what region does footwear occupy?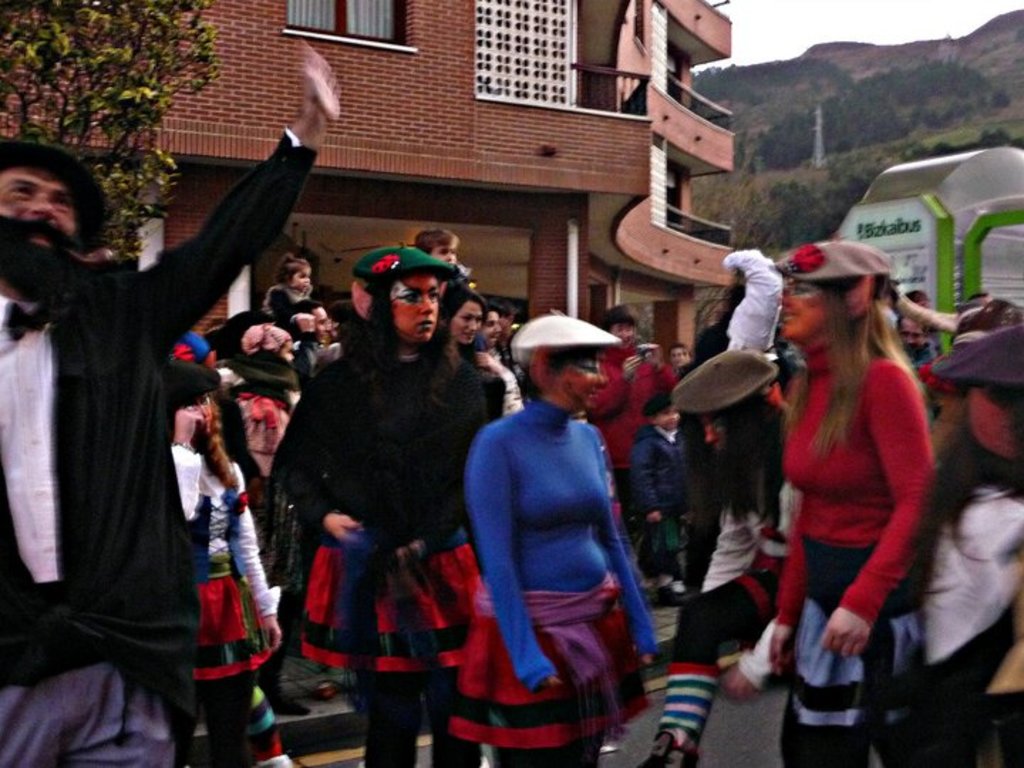
left=276, top=691, right=311, bottom=717.
